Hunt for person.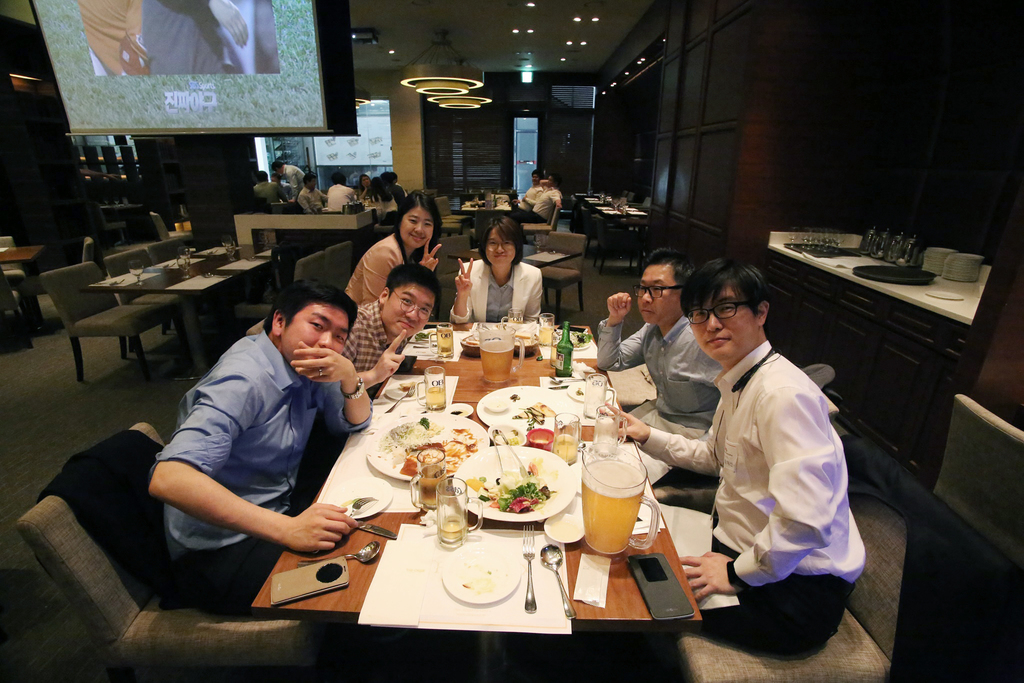
Hunted down at locate(599, 245, 721, 441).
